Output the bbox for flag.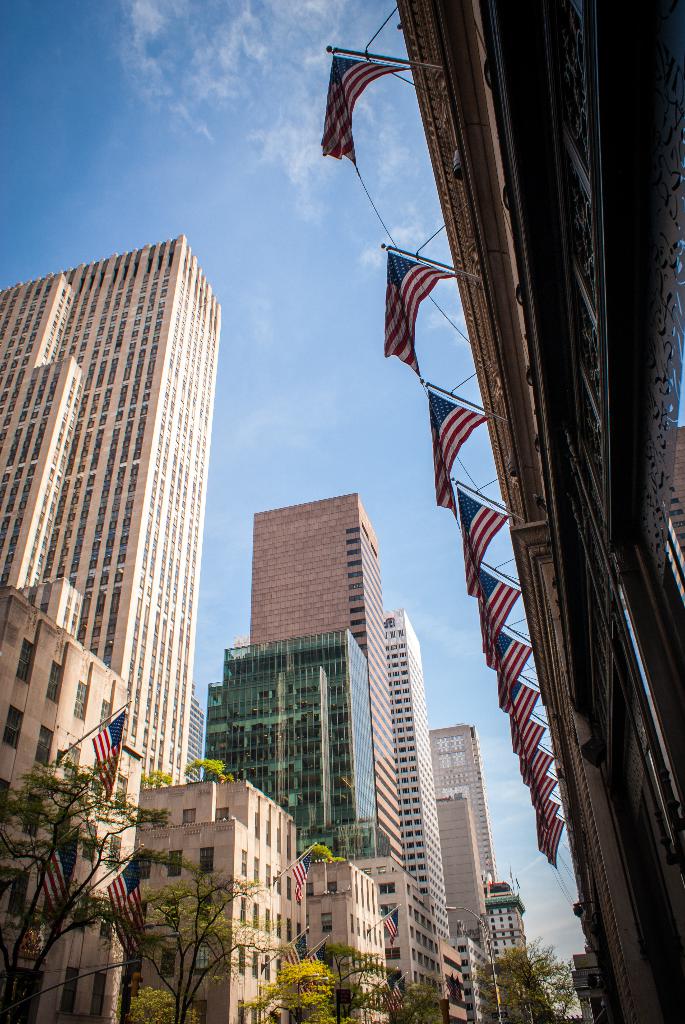
(left=86, top=706, right=126, bottom=796).
